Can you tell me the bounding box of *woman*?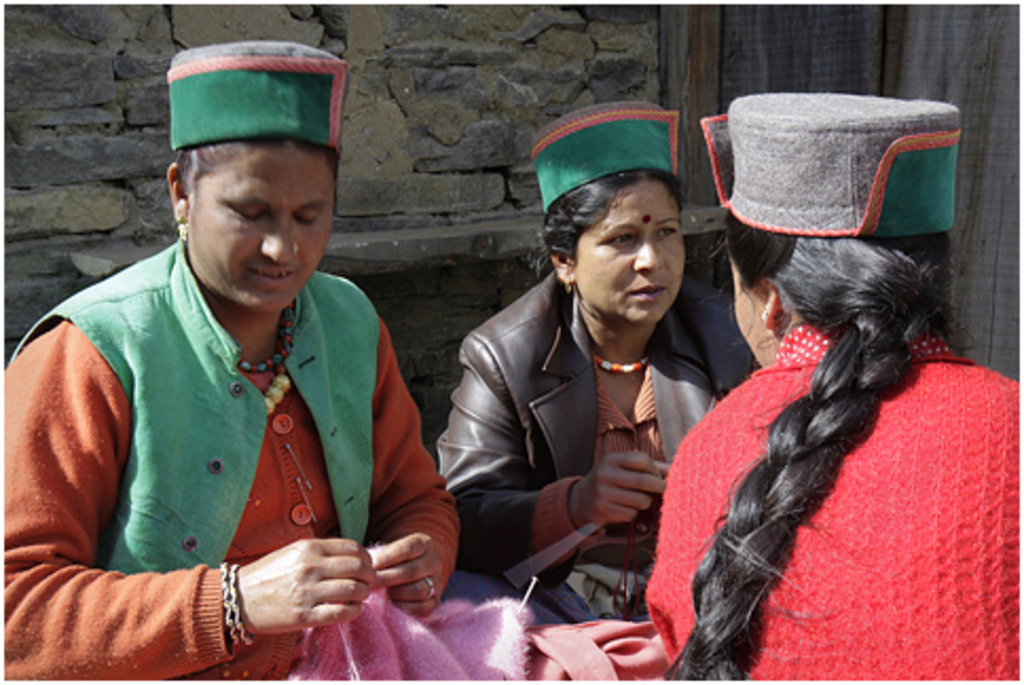
l=616, t=110, r=999, b=666.
